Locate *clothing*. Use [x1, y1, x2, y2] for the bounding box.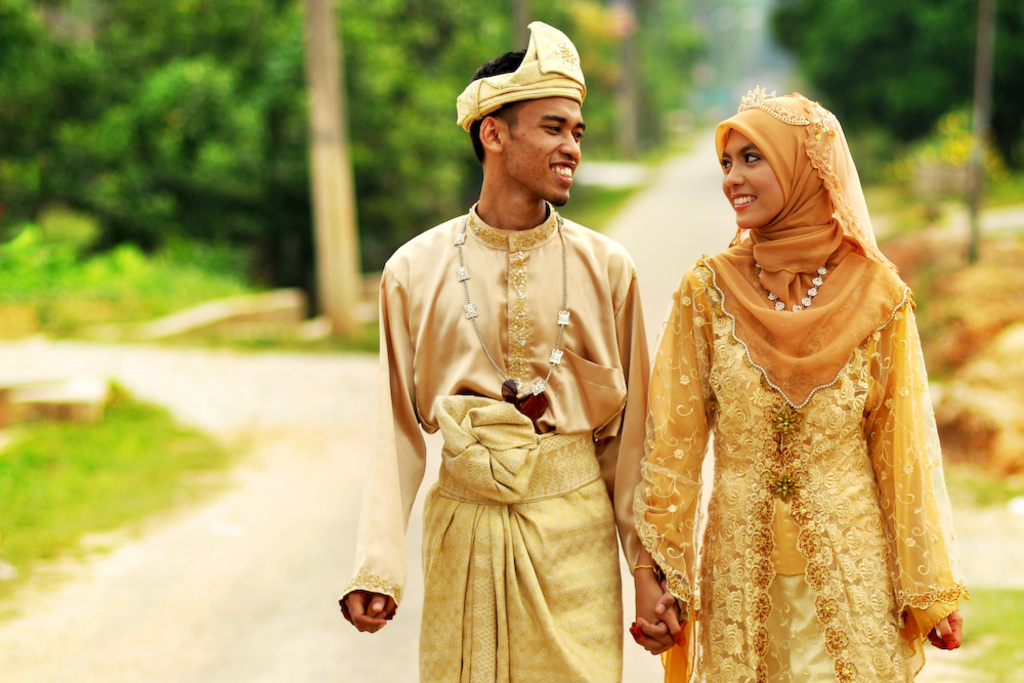
[369, 165, 645, 642].
